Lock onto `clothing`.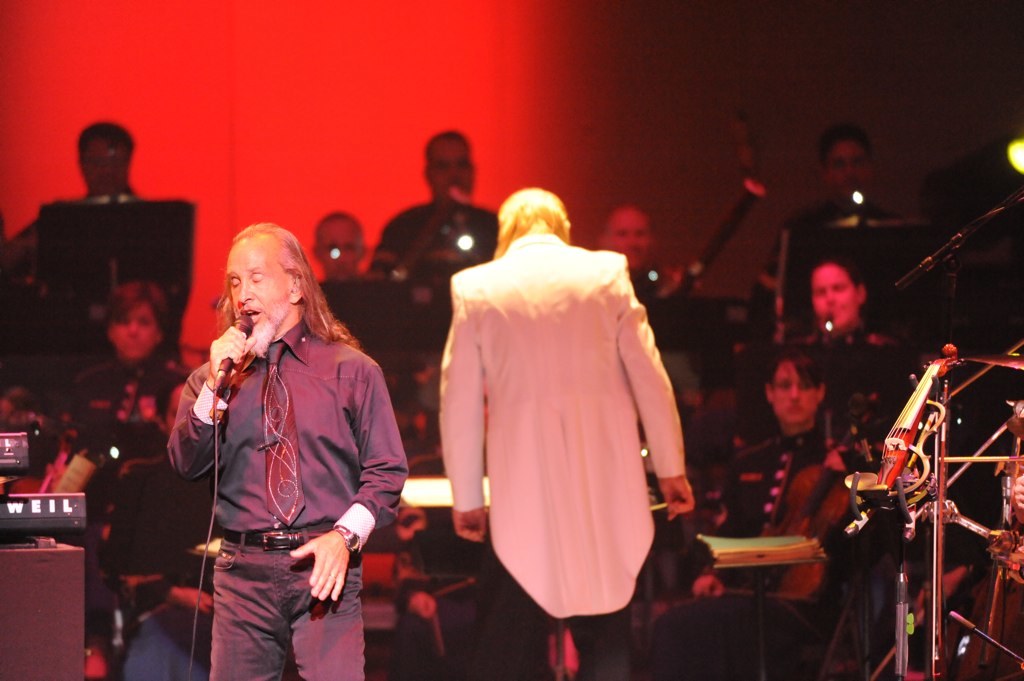
Locked: detection(169, 327, 411, 680).
